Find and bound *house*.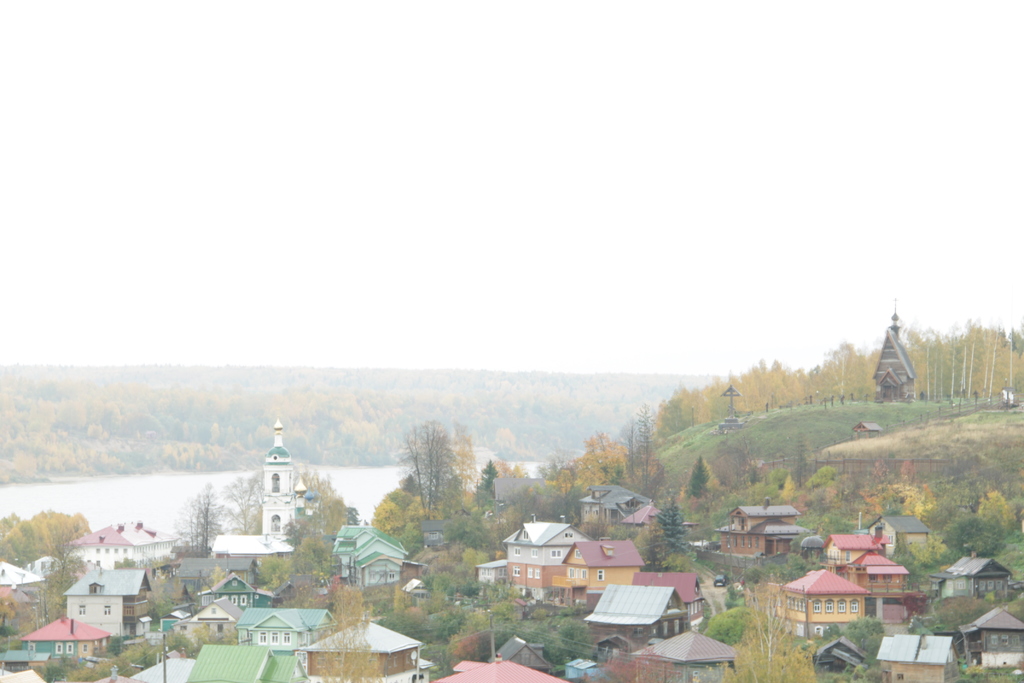
Bound: locate(301, 621, 422, 682).
